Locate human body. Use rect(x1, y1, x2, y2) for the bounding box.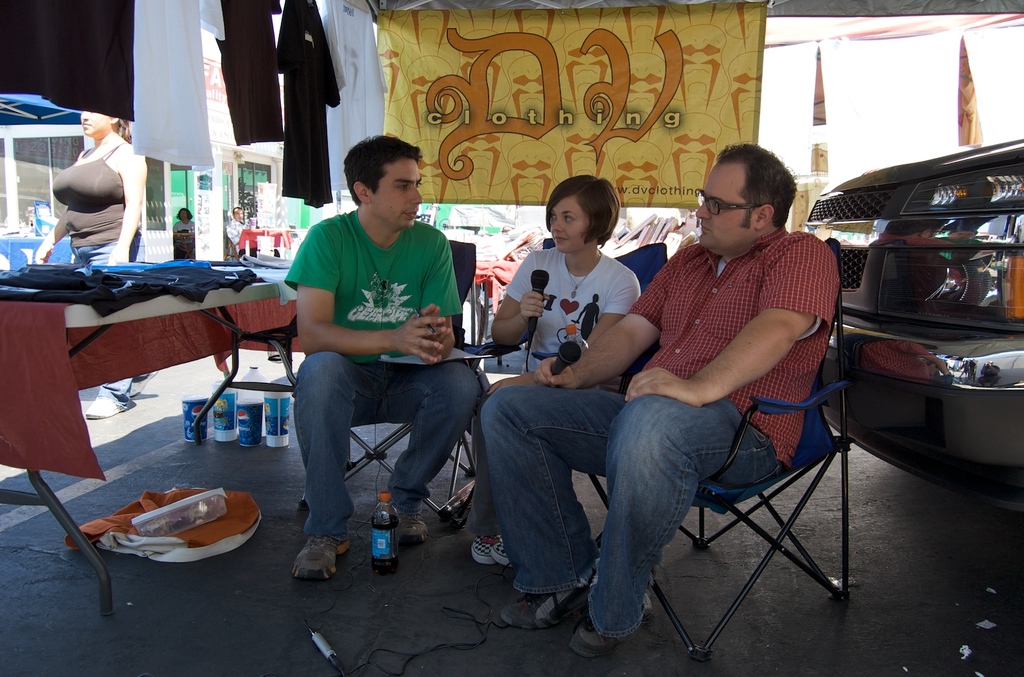
rect(476, 139, 840, 655).
